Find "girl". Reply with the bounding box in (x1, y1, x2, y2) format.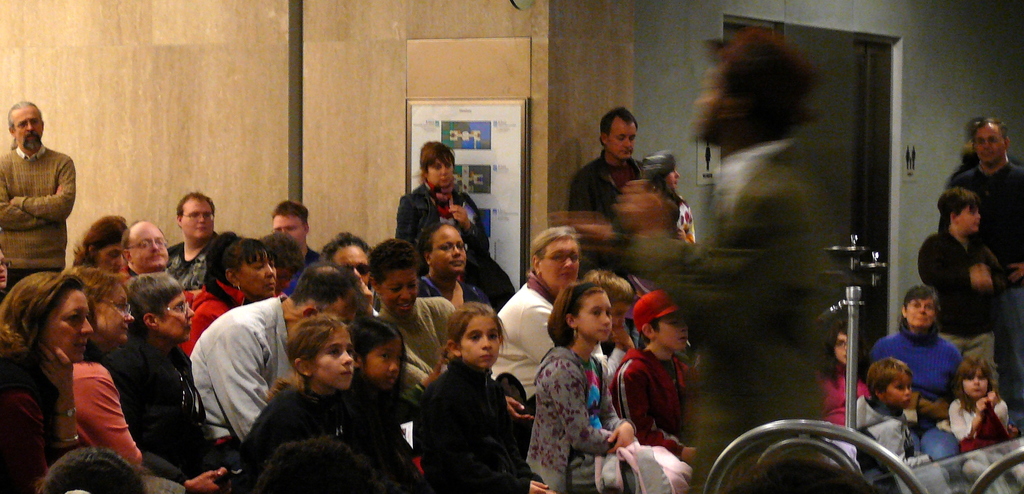
(0, 274, 90, 493).
